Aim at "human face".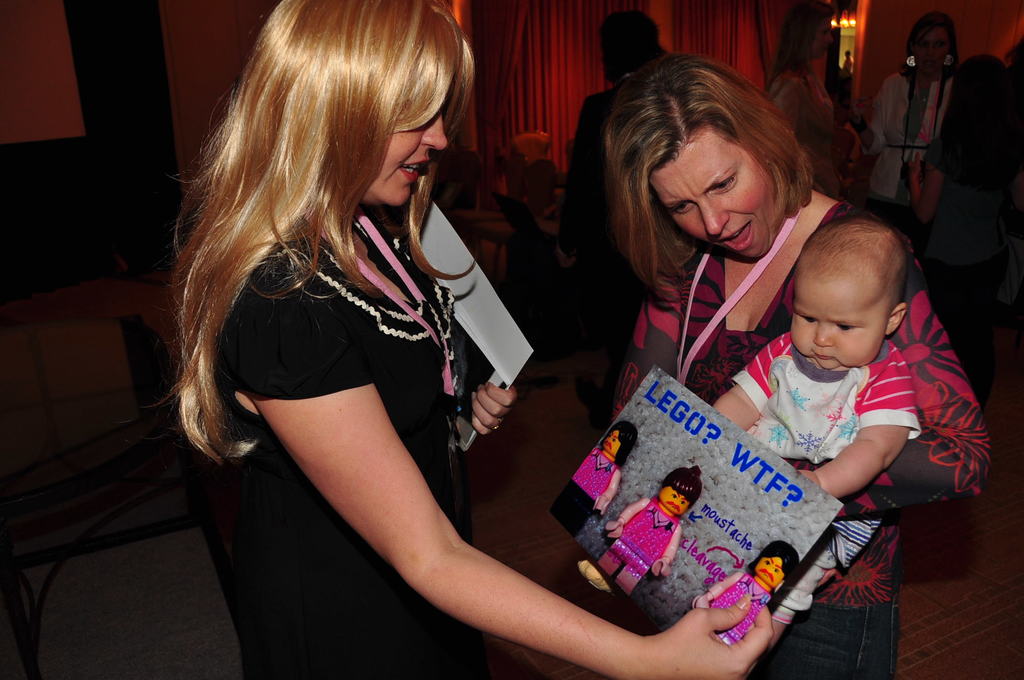
Aimed at [789,276,894,369].
